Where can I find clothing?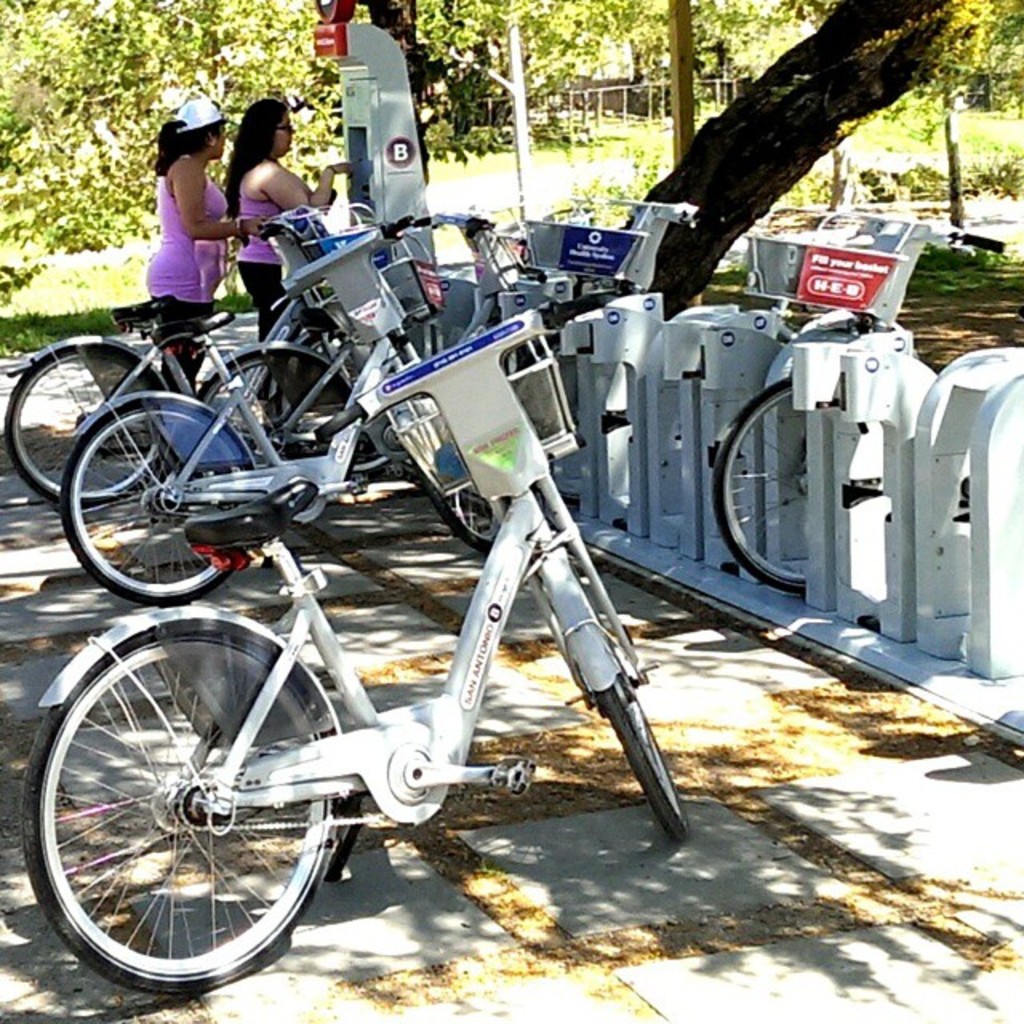
You can find it at (243,174,309,333).
